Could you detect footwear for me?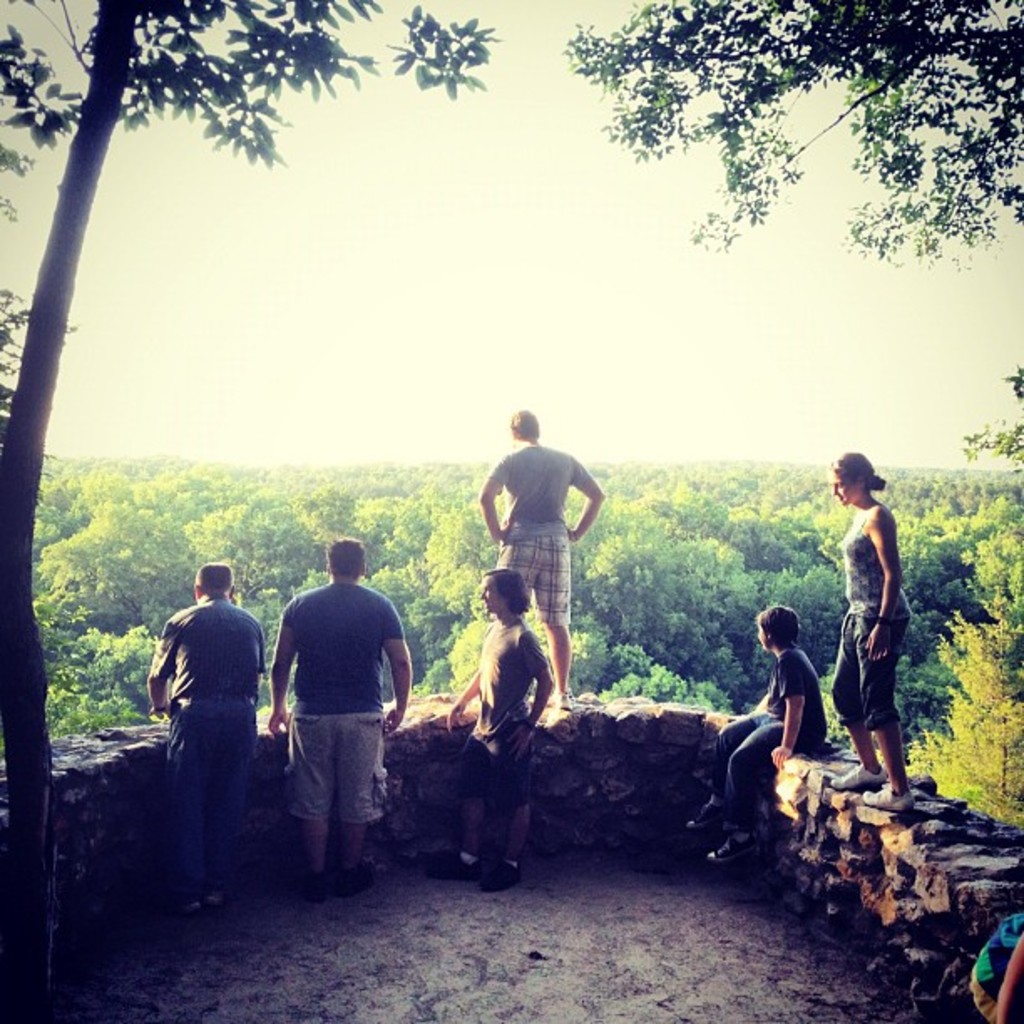
Detection result: [left=709, top=842, right=756, bottom=857].
